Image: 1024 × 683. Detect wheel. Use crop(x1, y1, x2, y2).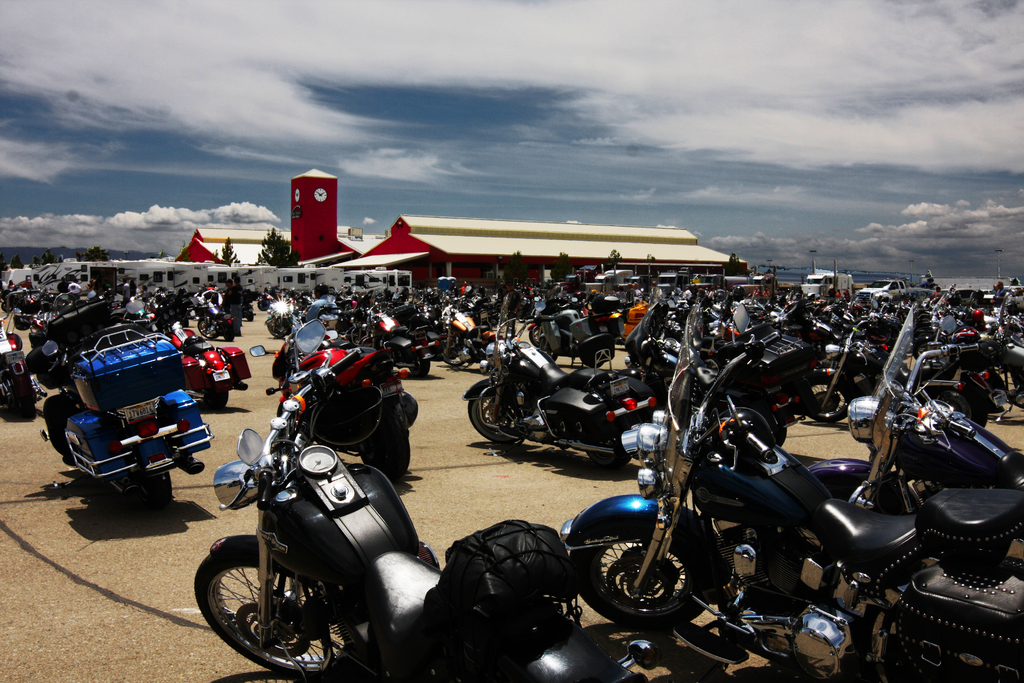
crop(806, 380, 849, 424).
